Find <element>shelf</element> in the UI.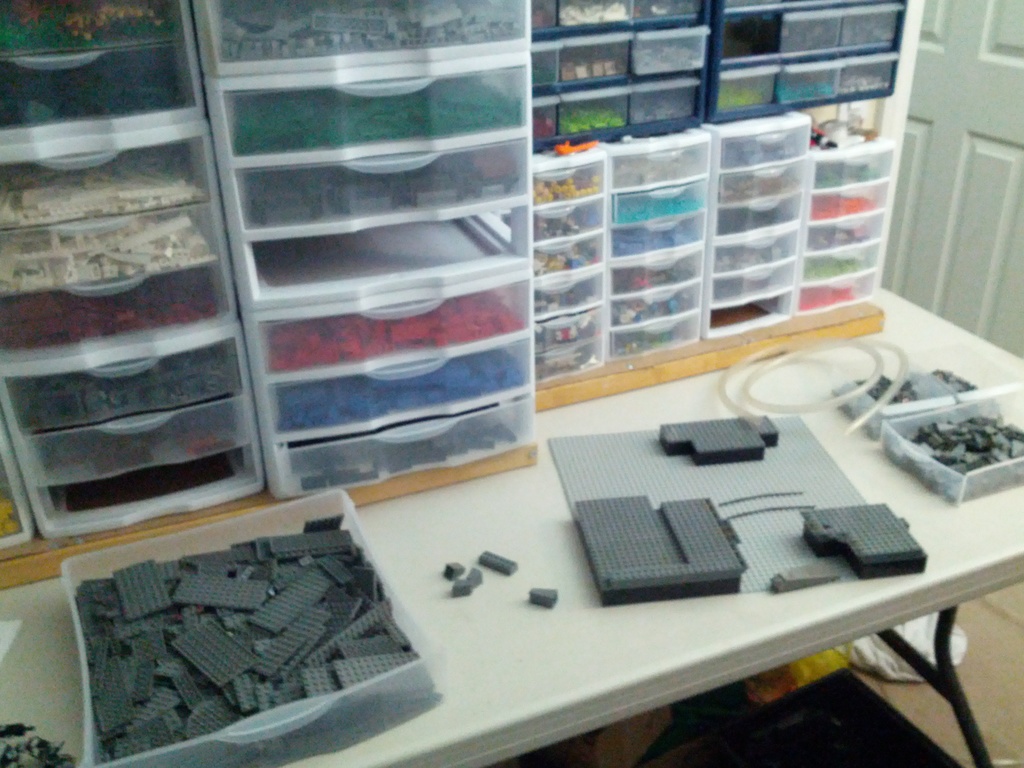
UI element at bbox=[705, 108, 884, 339].
